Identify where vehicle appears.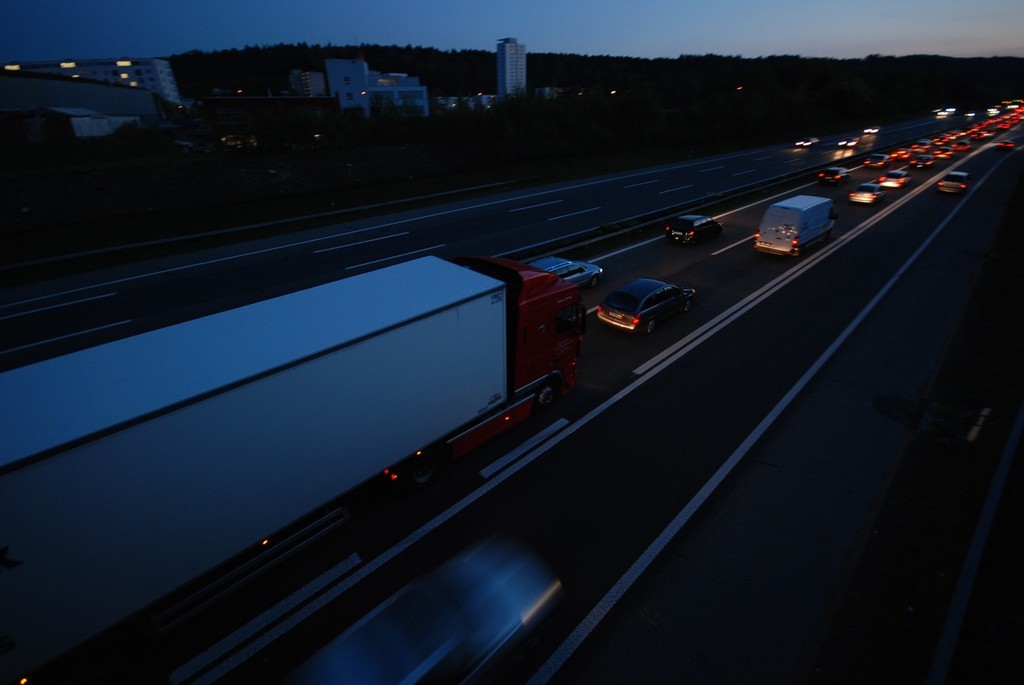
Appears at (x1=879, y1=175, x2=911, y2=191).
